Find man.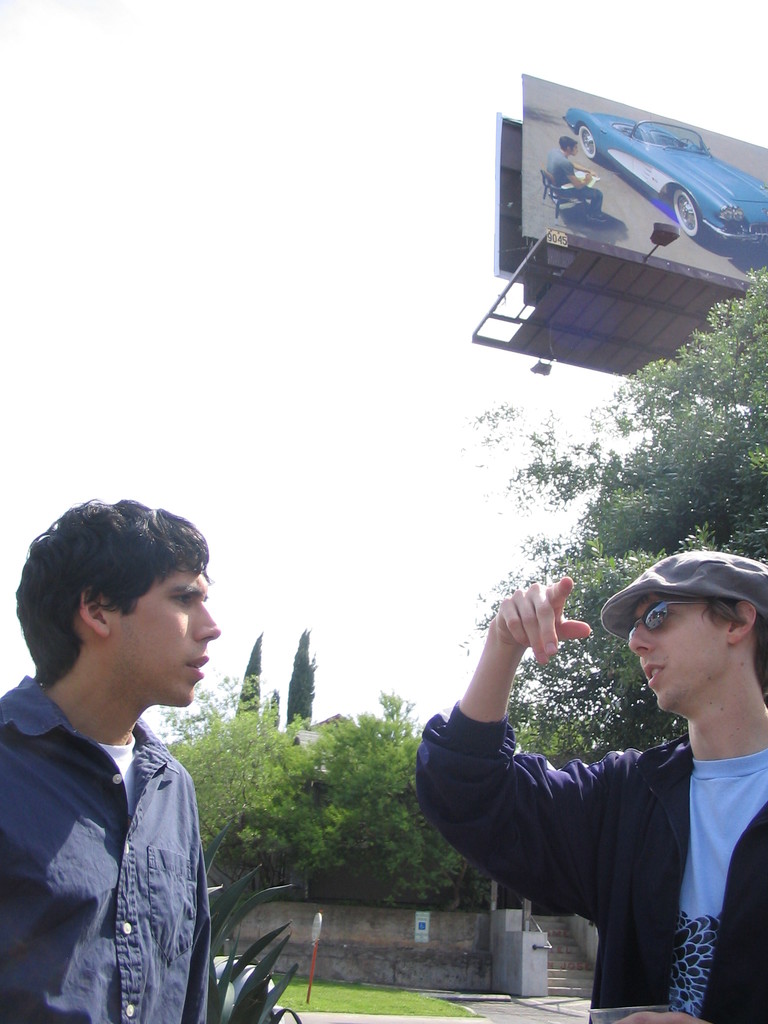
545:134:608:221.
